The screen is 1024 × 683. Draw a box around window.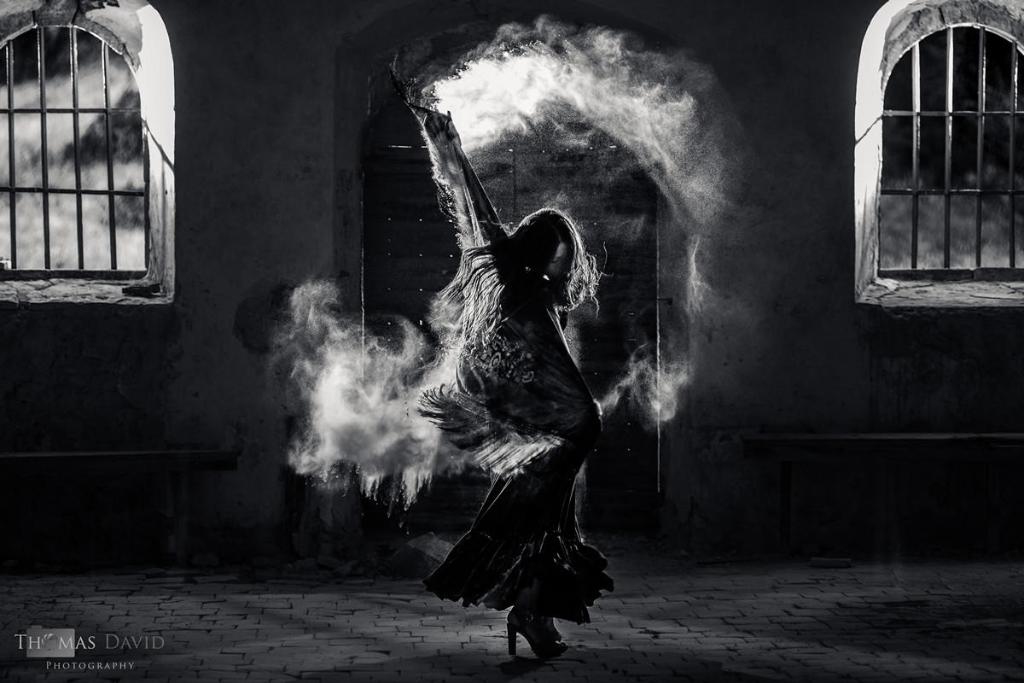
x1=0 y1=2 x2=147 y2=284.
